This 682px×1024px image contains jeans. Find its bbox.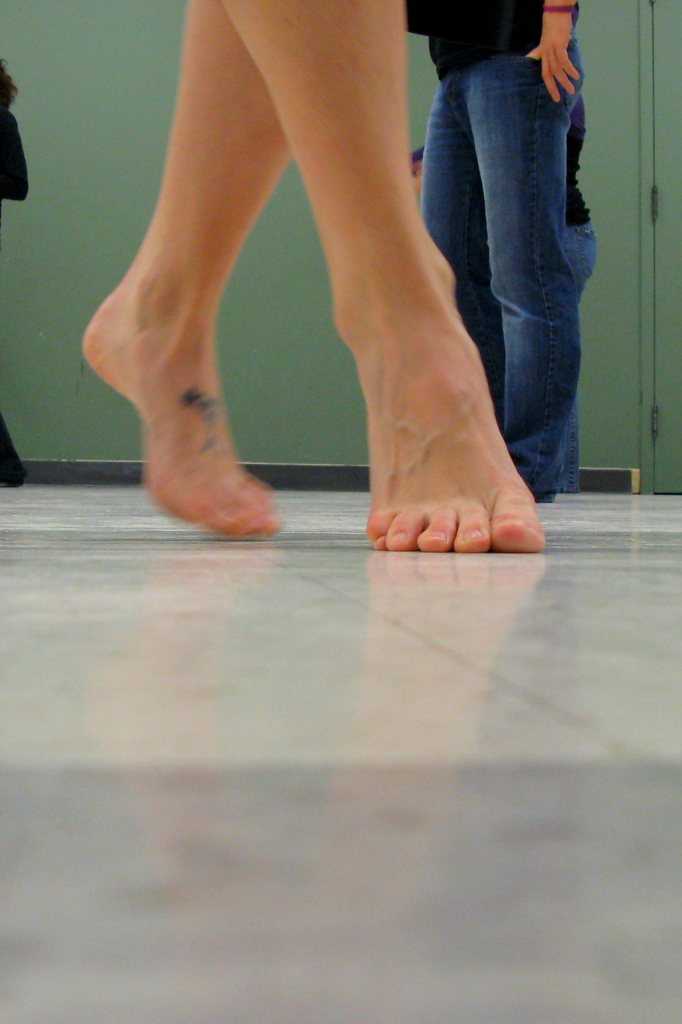
0,414,31,505.
